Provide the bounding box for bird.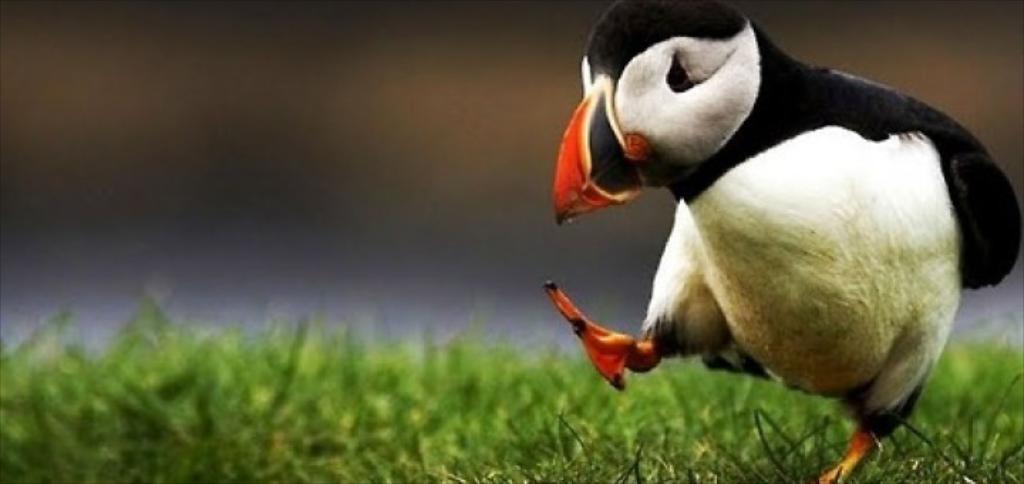
l=545, t=0, r=1023, b=483.
